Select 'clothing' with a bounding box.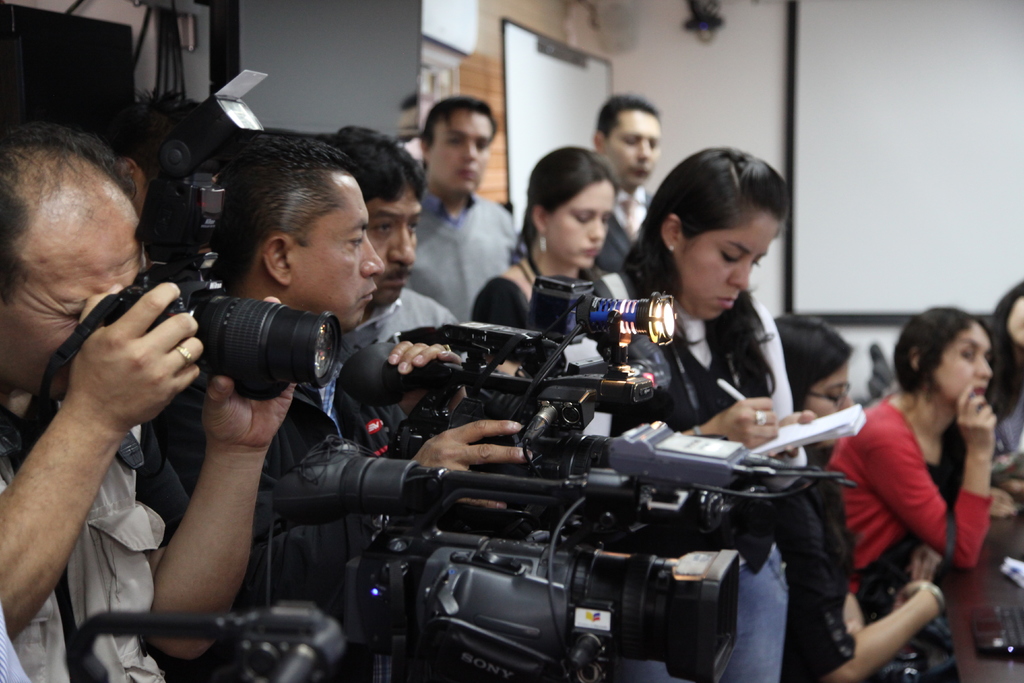
814, 399, 991, 586.
